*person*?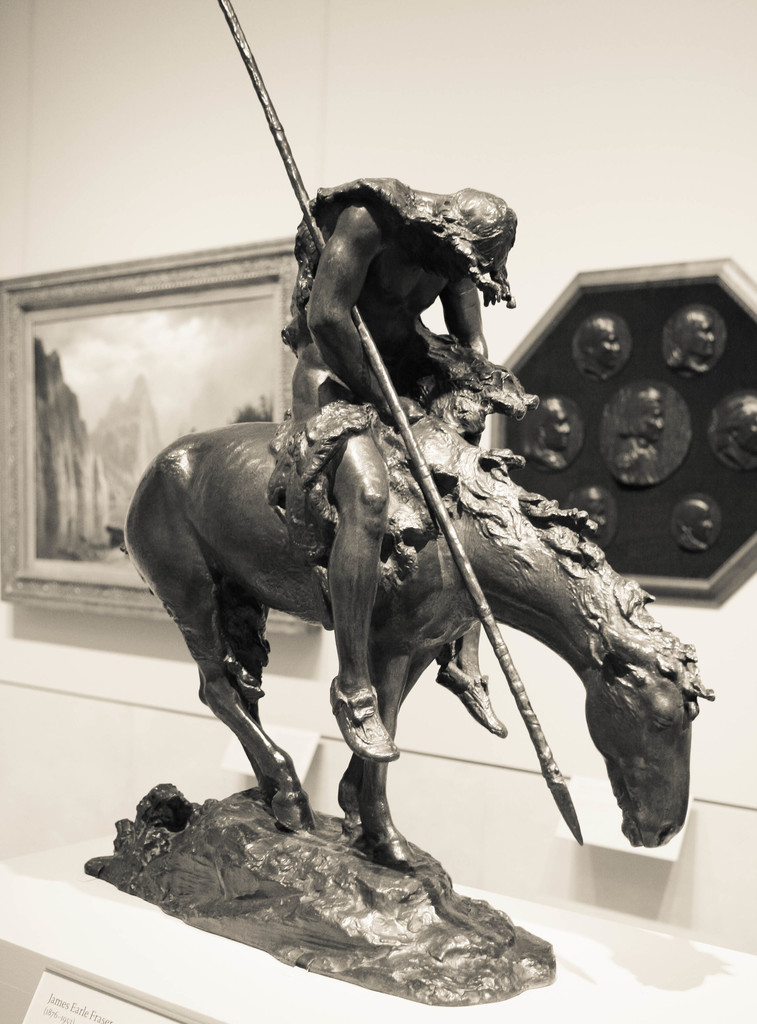
left=286, top=196, right=514, bottom=751
